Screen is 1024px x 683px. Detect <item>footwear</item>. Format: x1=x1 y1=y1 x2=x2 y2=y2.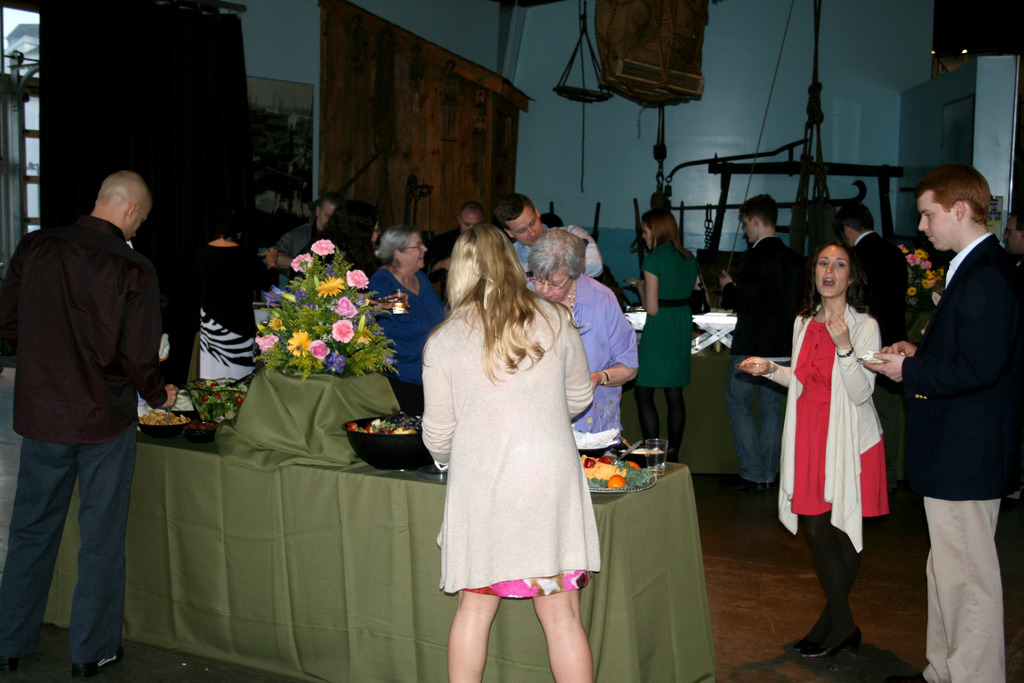
x1=764 y1=483 x2=775 y2=495.
